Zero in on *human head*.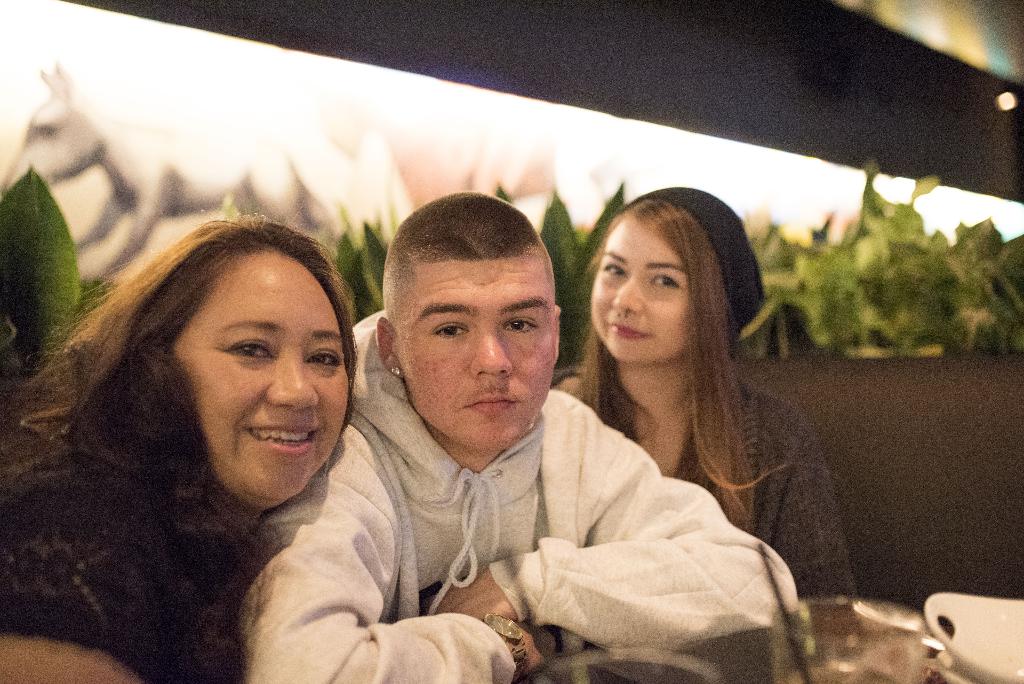
Zeroed in: rect(586, 184, 762, 363).
